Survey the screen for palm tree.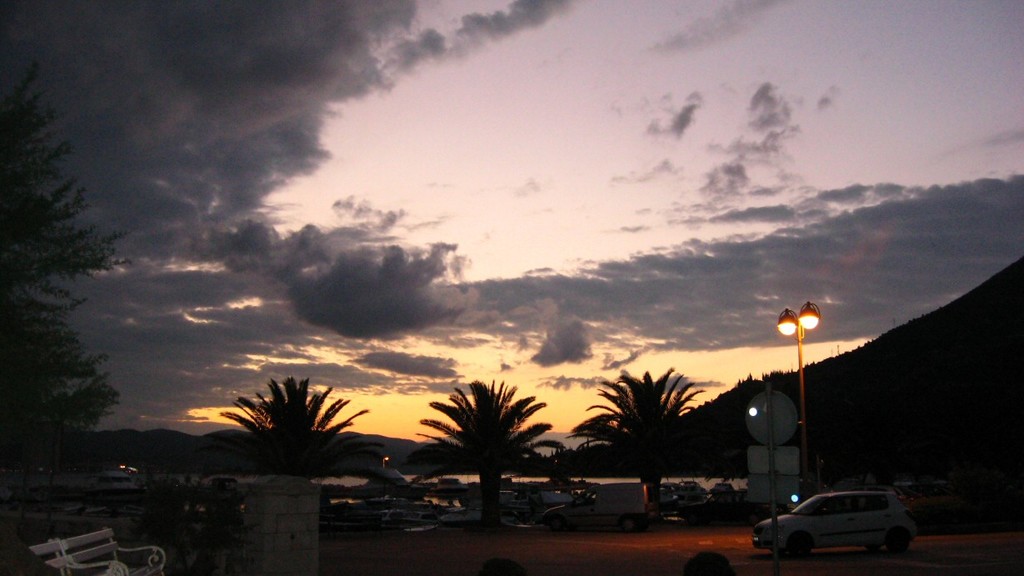
Survey found: l=220, t=363, r=333, b=485.
